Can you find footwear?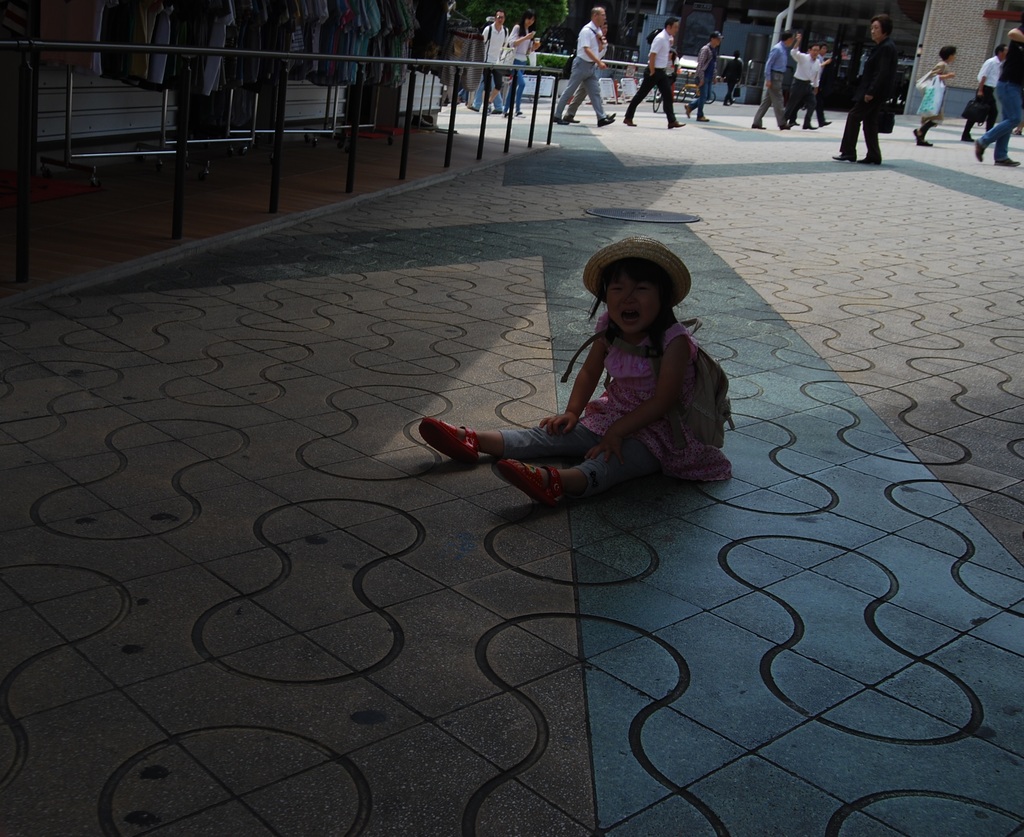
Yes, bounding box: rect(668, 122, 685, 127).
